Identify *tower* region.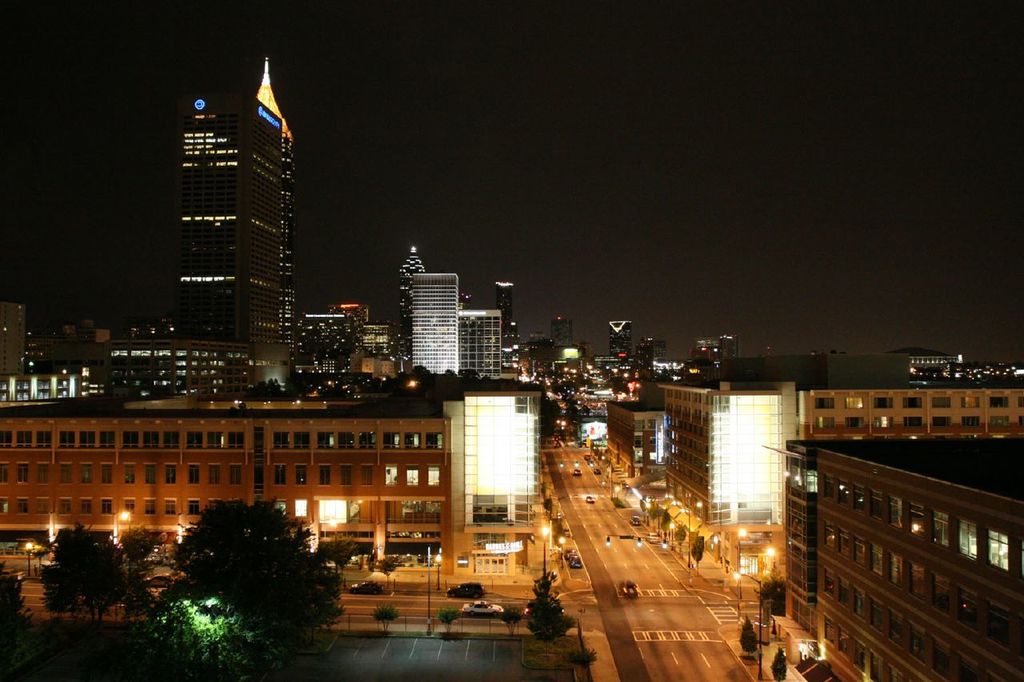
Region: [548, 311, 578, 350].
